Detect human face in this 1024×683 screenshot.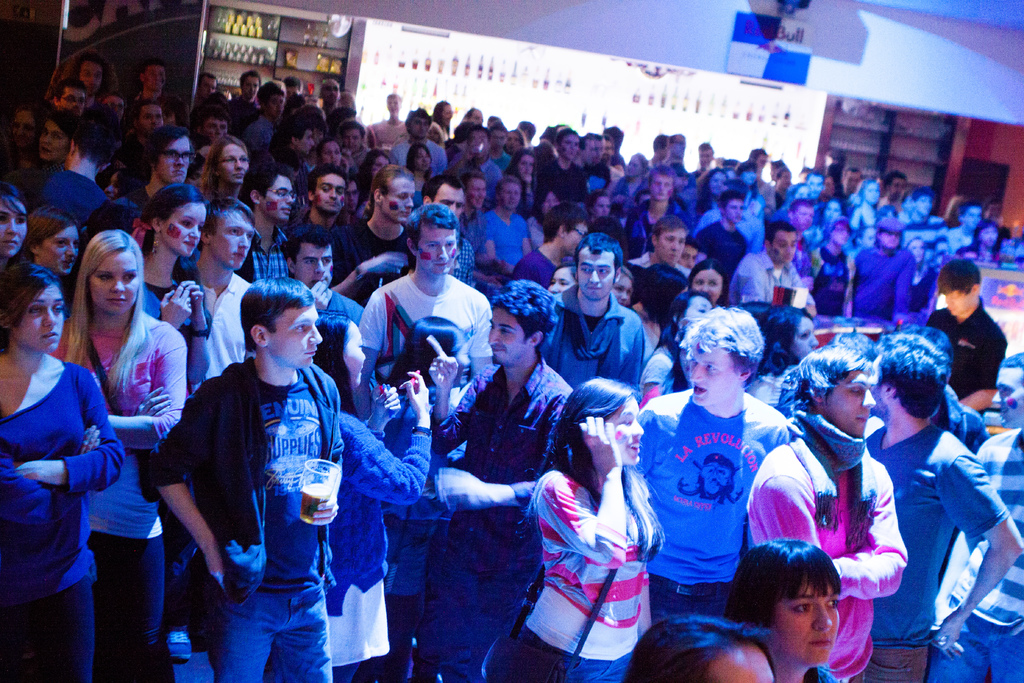
Detection: x1=155 y1=137 x2=190 y2=183.
